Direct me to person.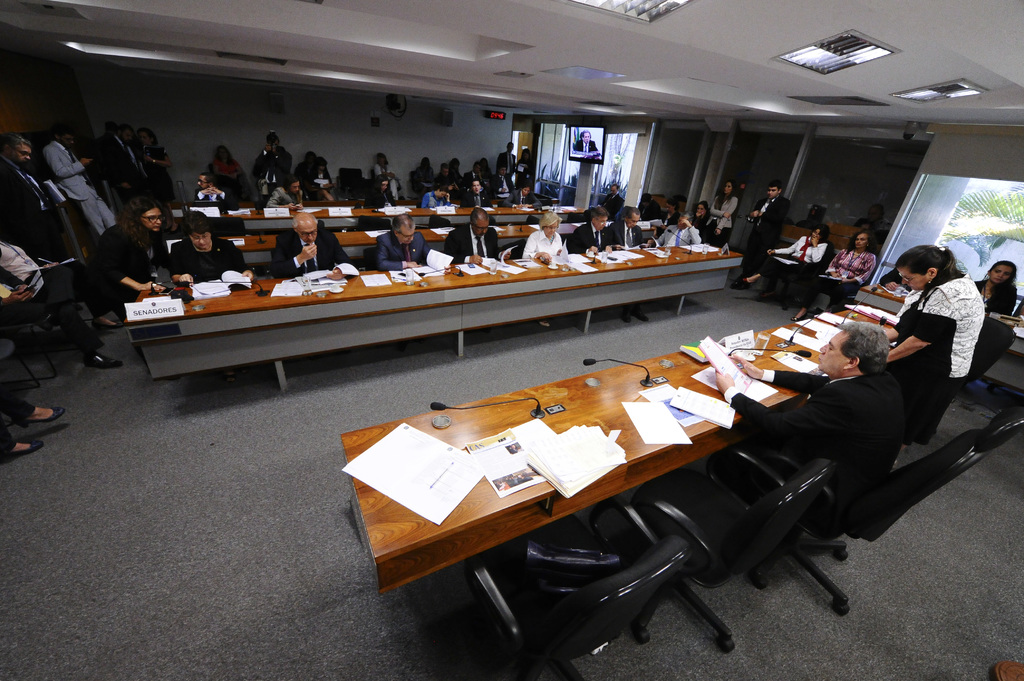
Direction: [851, 202, 887, 247].
